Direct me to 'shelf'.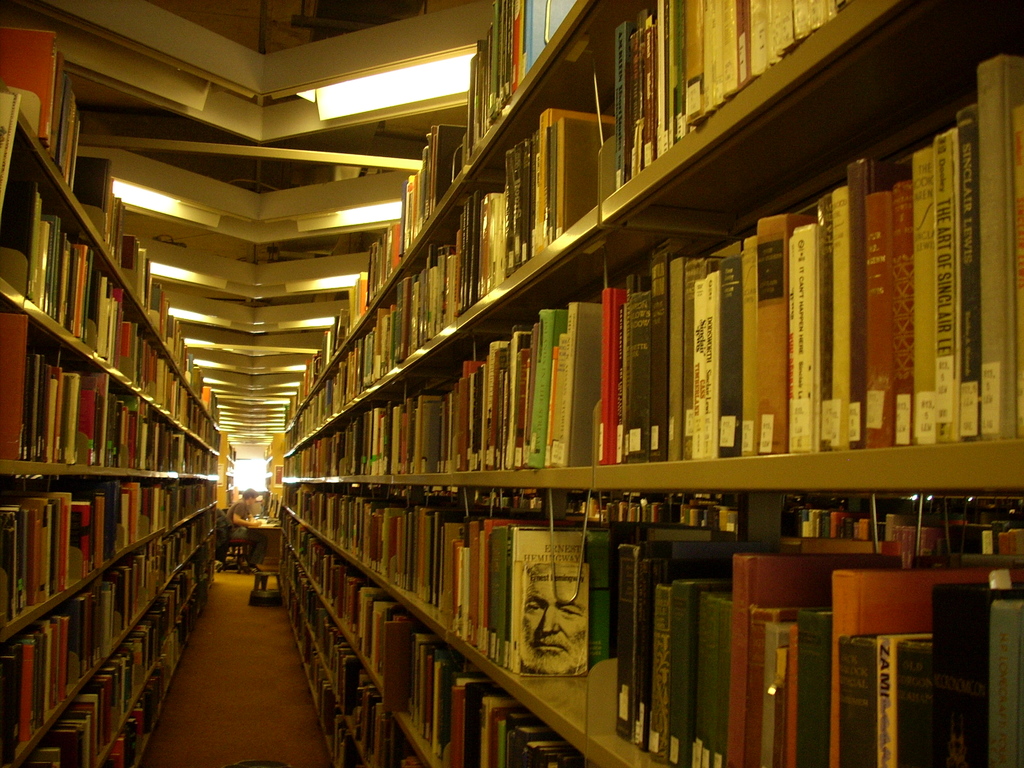
Direction: <region>284, 0, 585, 428</region>.
